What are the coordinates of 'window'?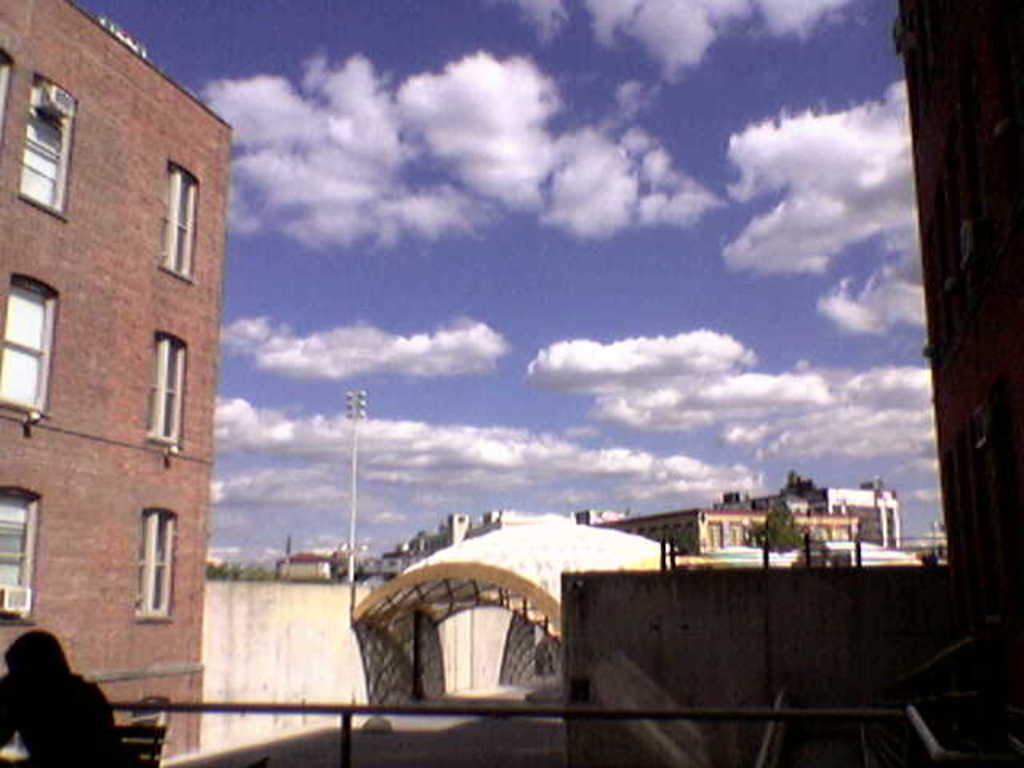
Rect(0, 485, 37, 586).
